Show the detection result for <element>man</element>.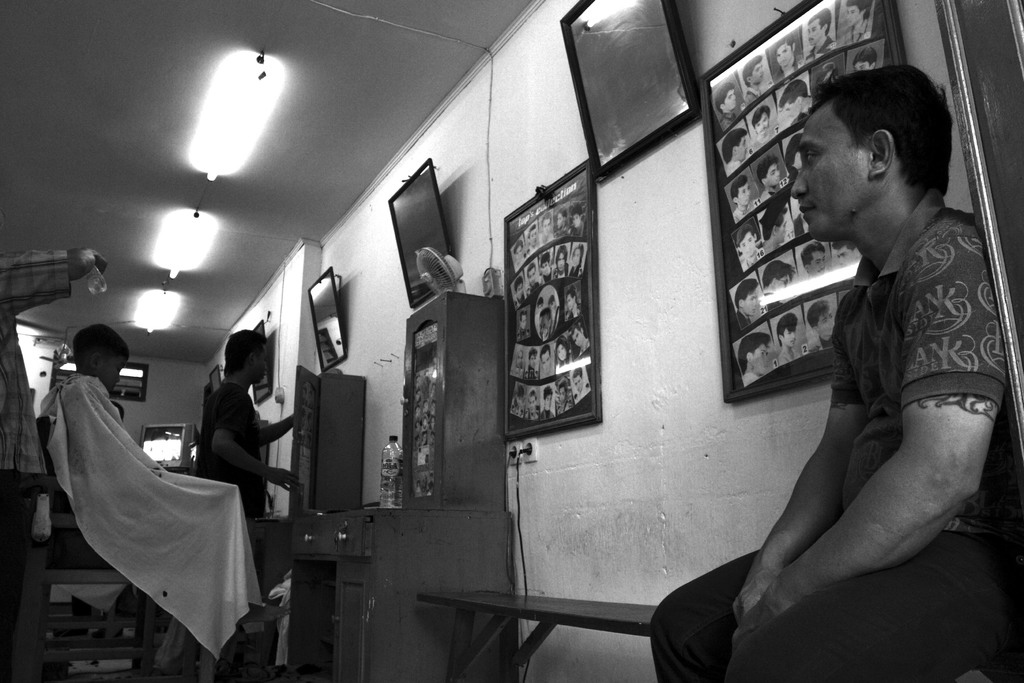
(x1=781, y1=73, x2=813, y2=128).
